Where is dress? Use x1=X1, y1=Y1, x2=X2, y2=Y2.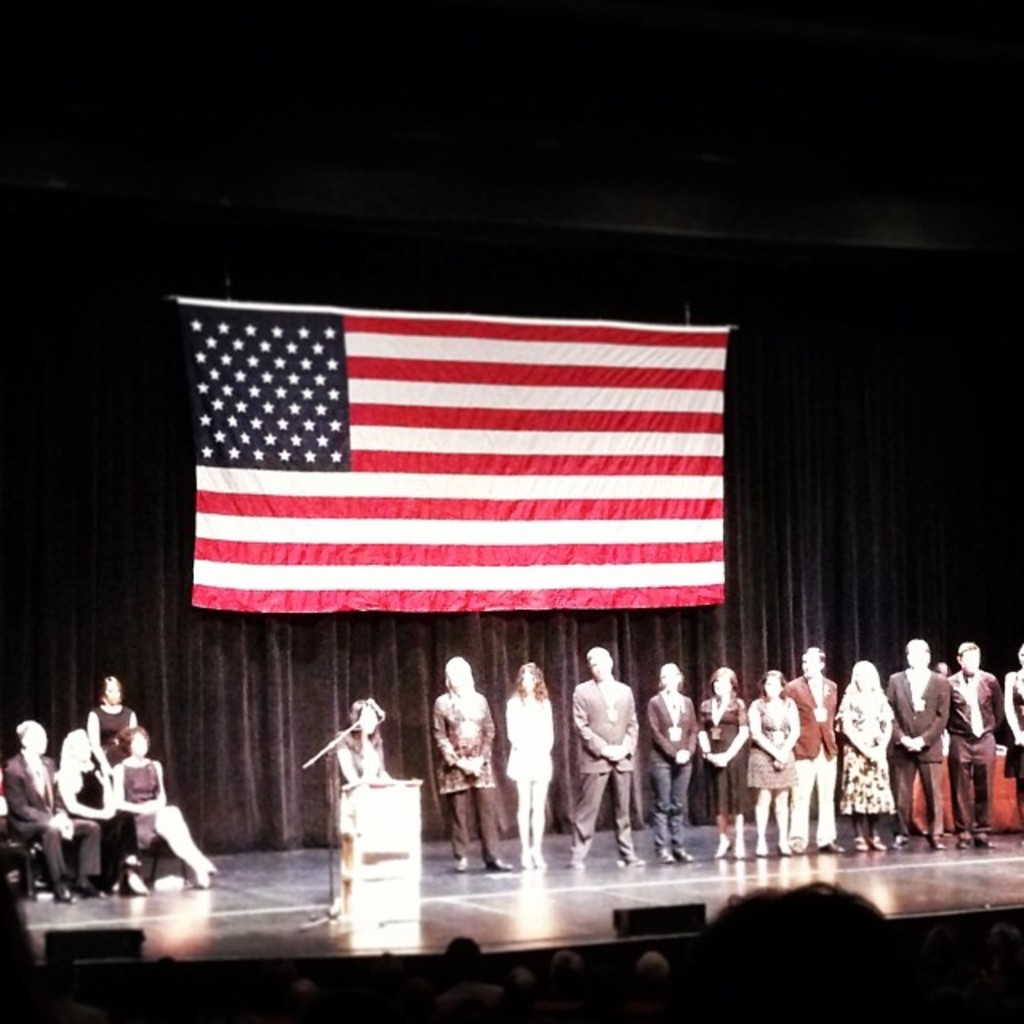
x1=122, y1=755, x2=157, y2=845.
